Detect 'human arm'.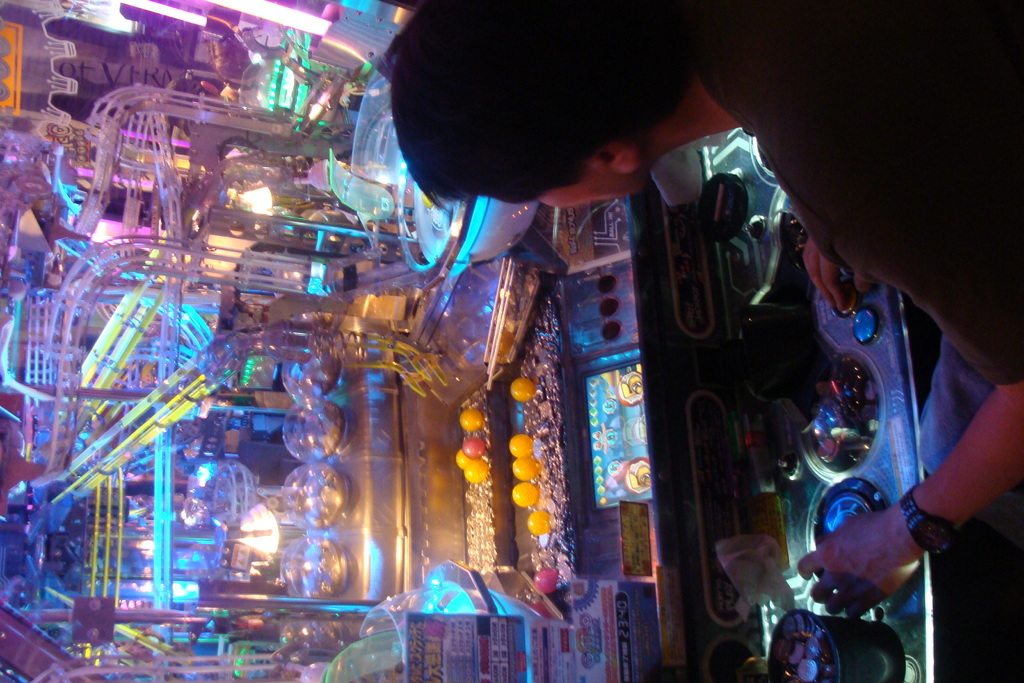
Detected at Rect(799, 118, 1023, 620).
